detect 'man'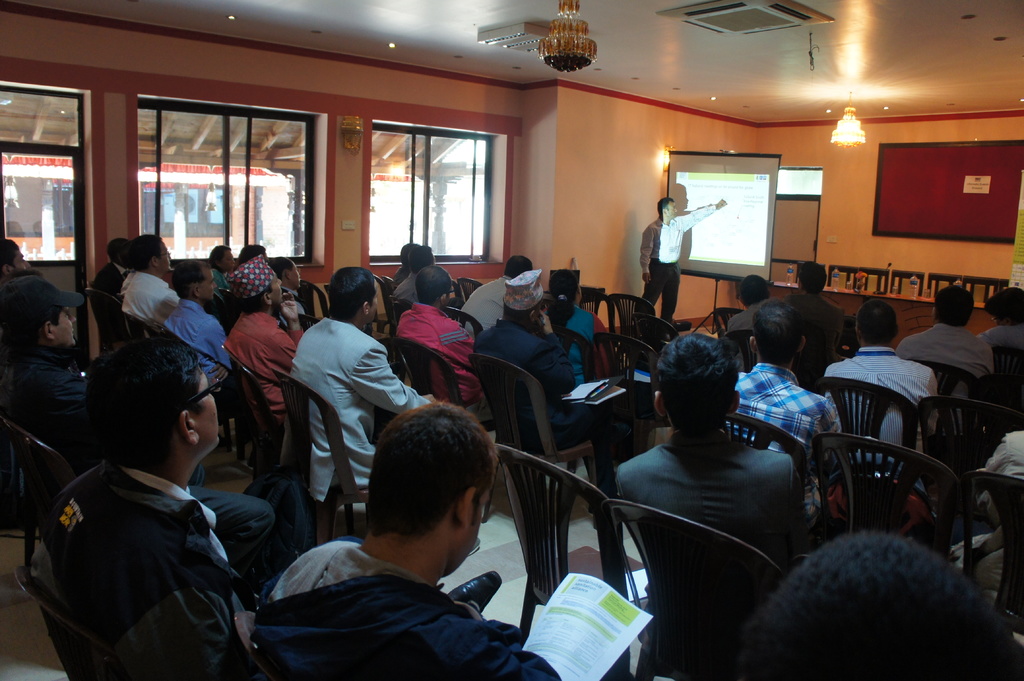
rect(639, 195, 728, 321)
